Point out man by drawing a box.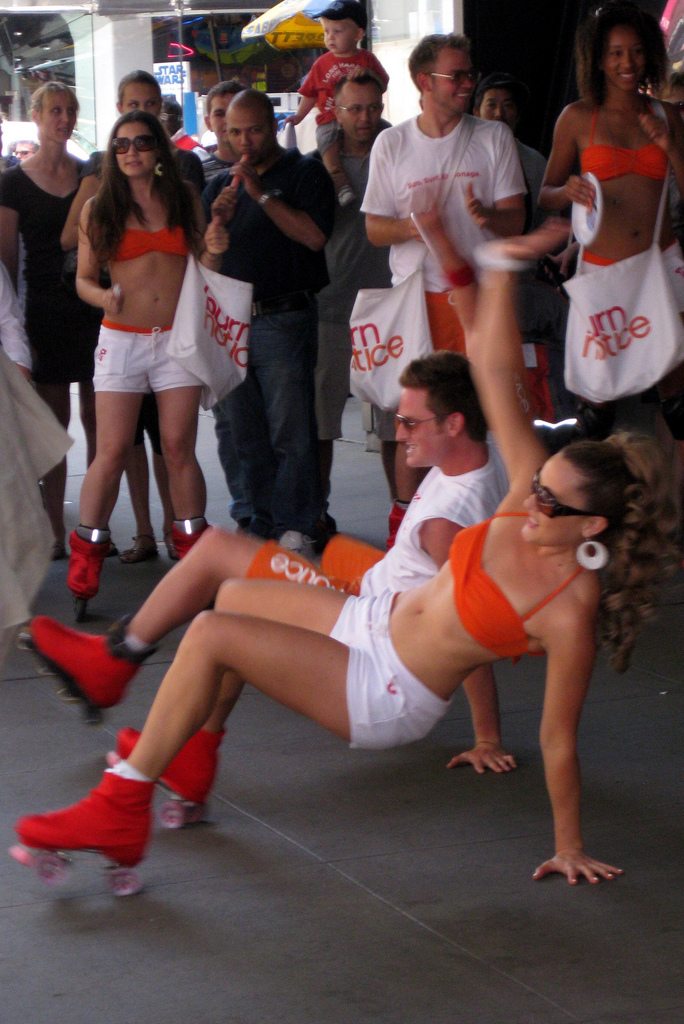
(x1=192, y1=66, x2=355, y2=538).
